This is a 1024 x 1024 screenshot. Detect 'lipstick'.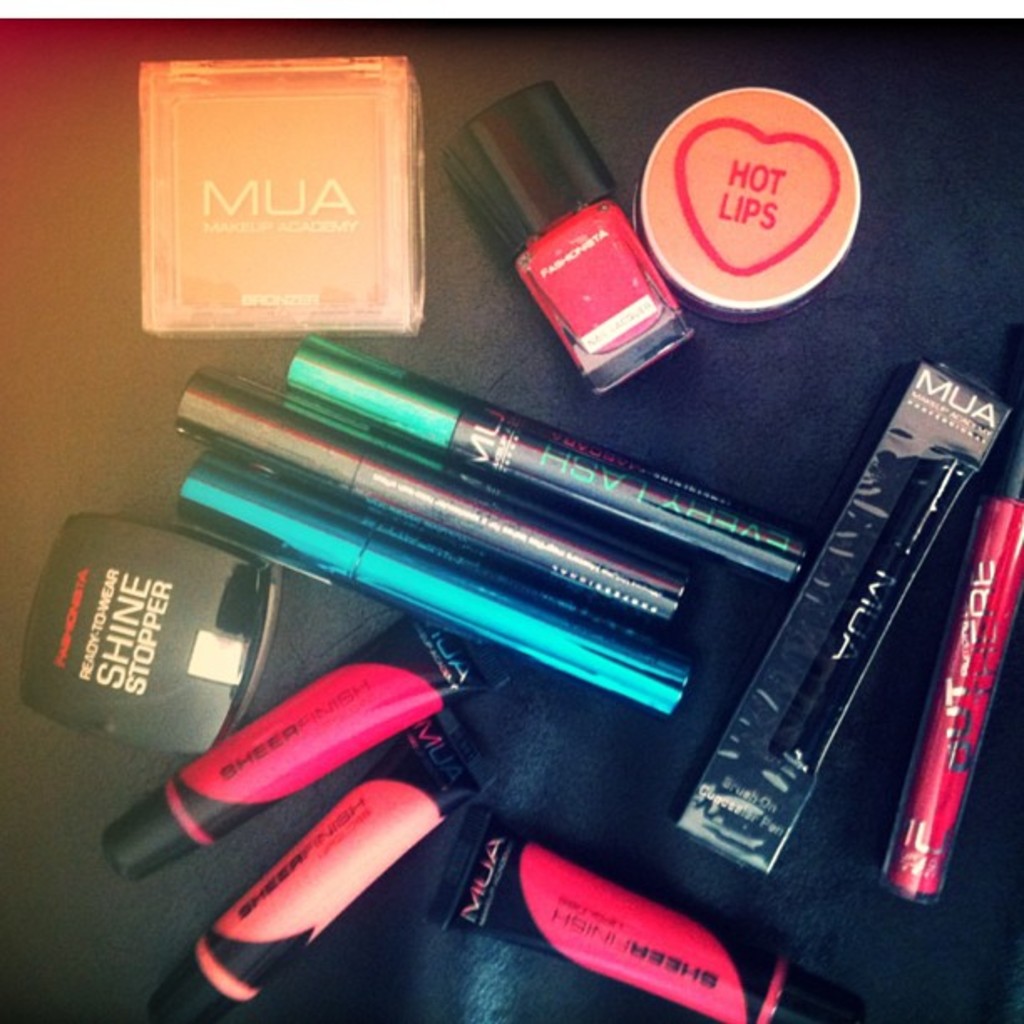
box(278, 336, 817, 584).
